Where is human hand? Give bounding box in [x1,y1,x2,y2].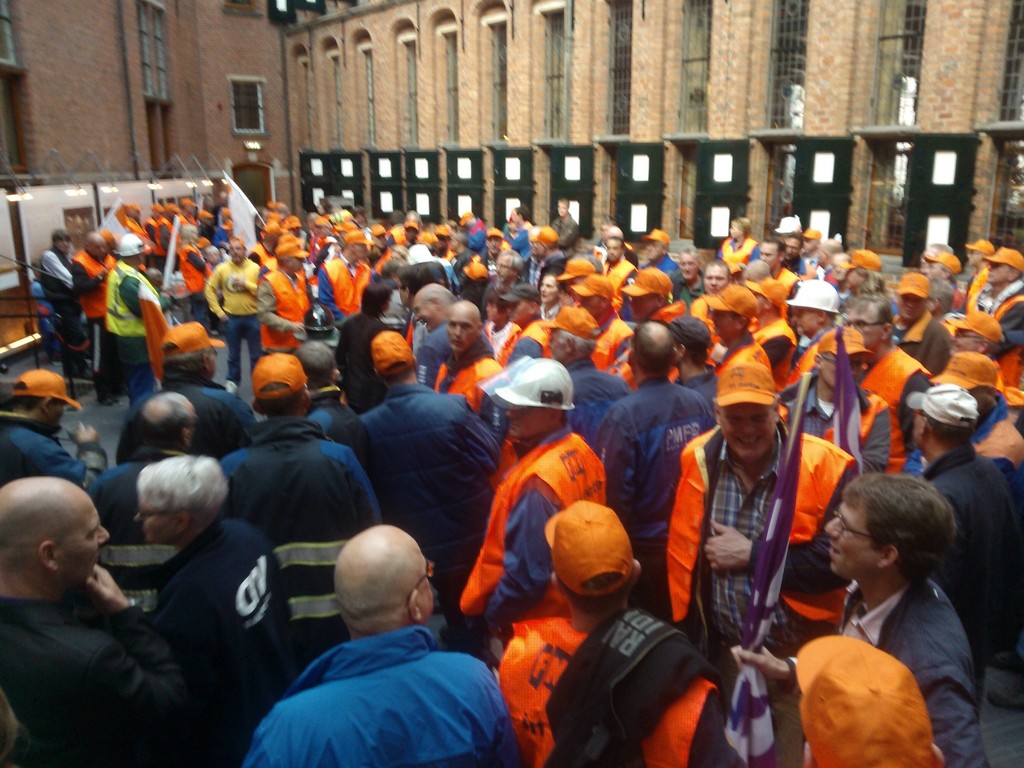
[216,312,231,323].
